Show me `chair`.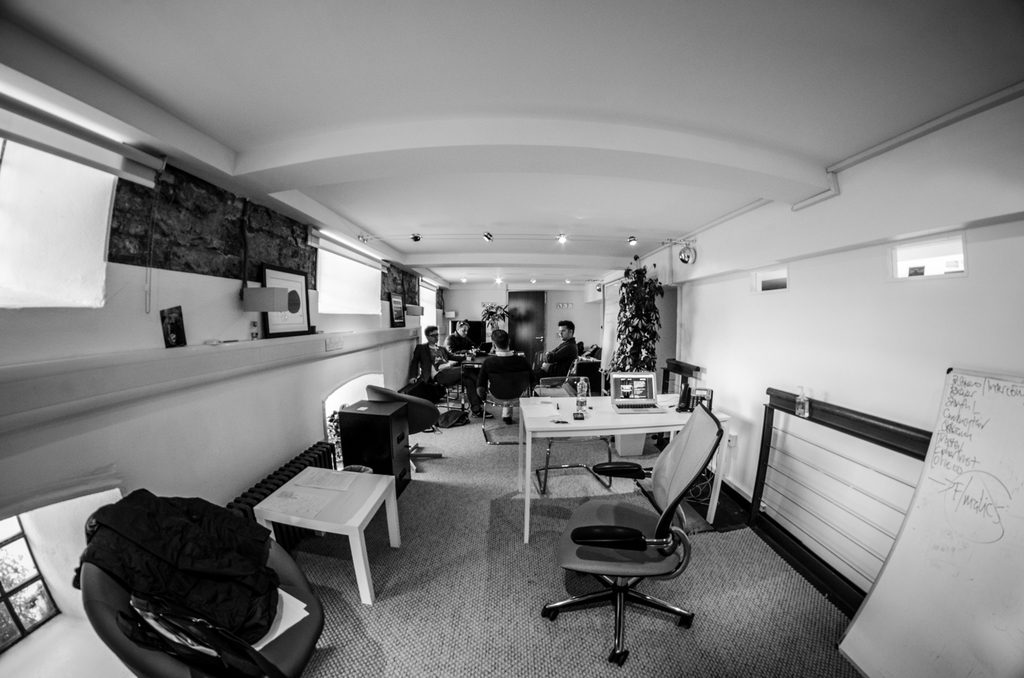
`chair` is here: [364,381,442,475].
